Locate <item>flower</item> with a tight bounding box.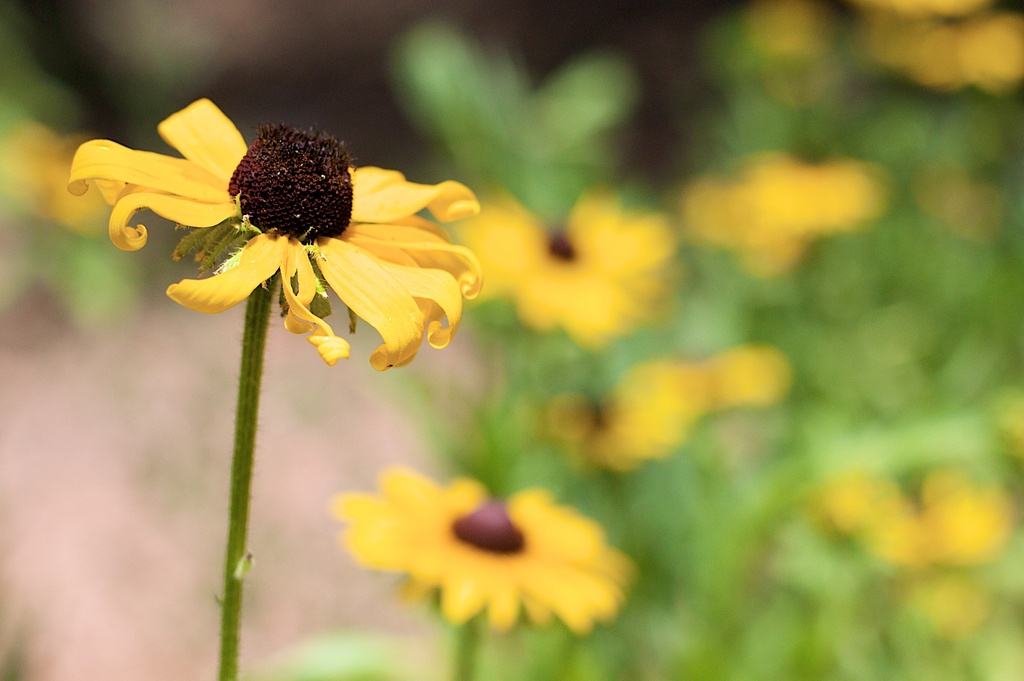
577 356 686 475.
